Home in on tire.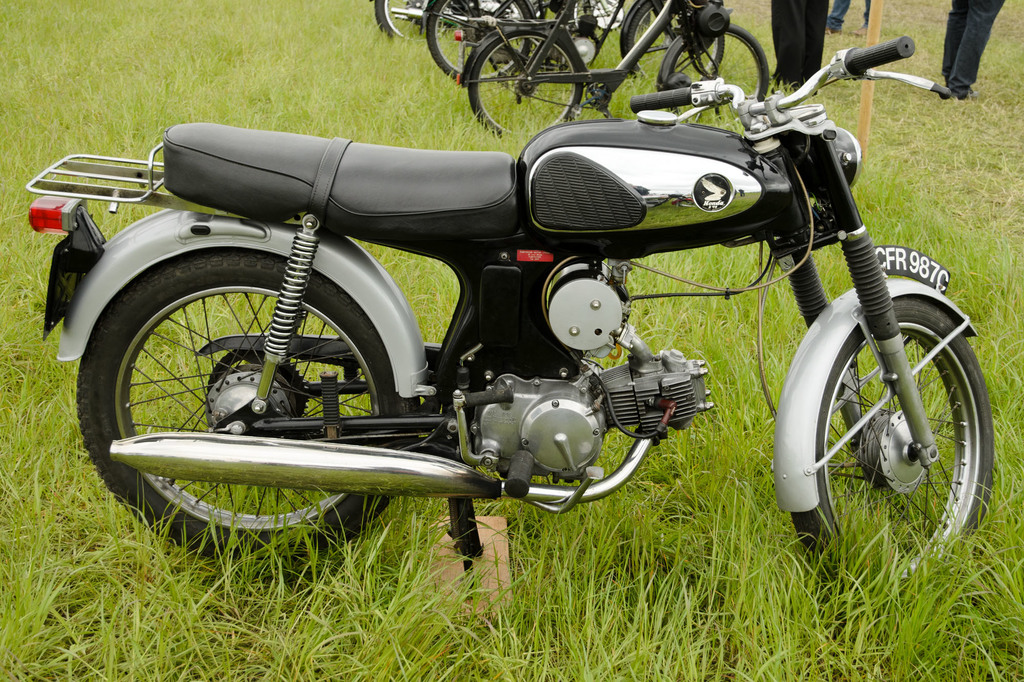
Homed in at left=381, top=0, right=444, bottom=46.
